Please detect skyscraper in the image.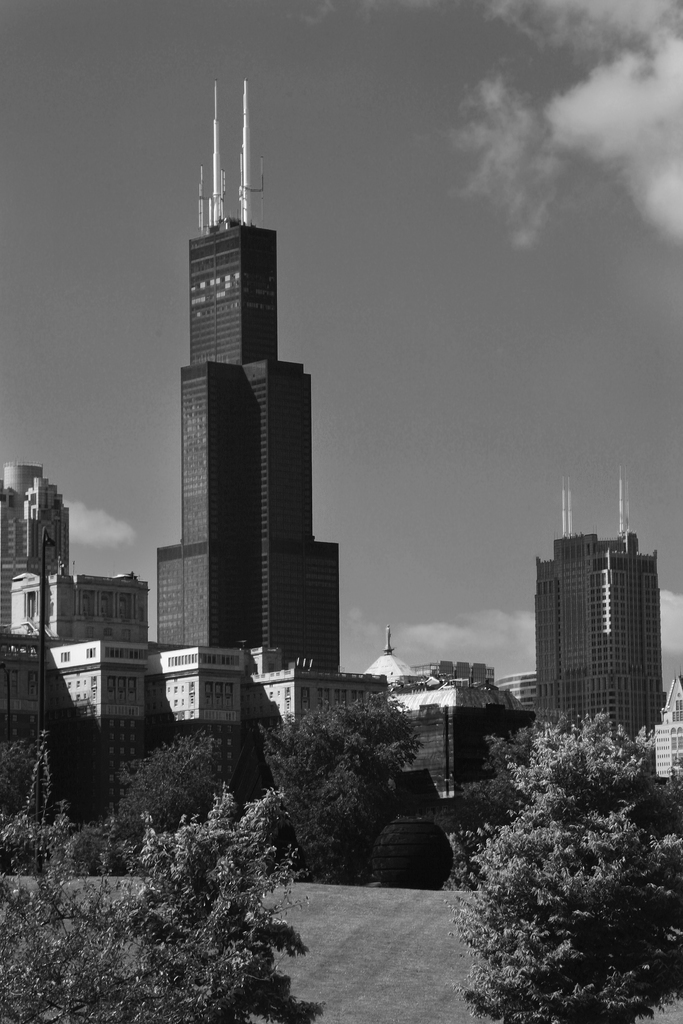
[left=254, top=652, right=395, bottom=824].
